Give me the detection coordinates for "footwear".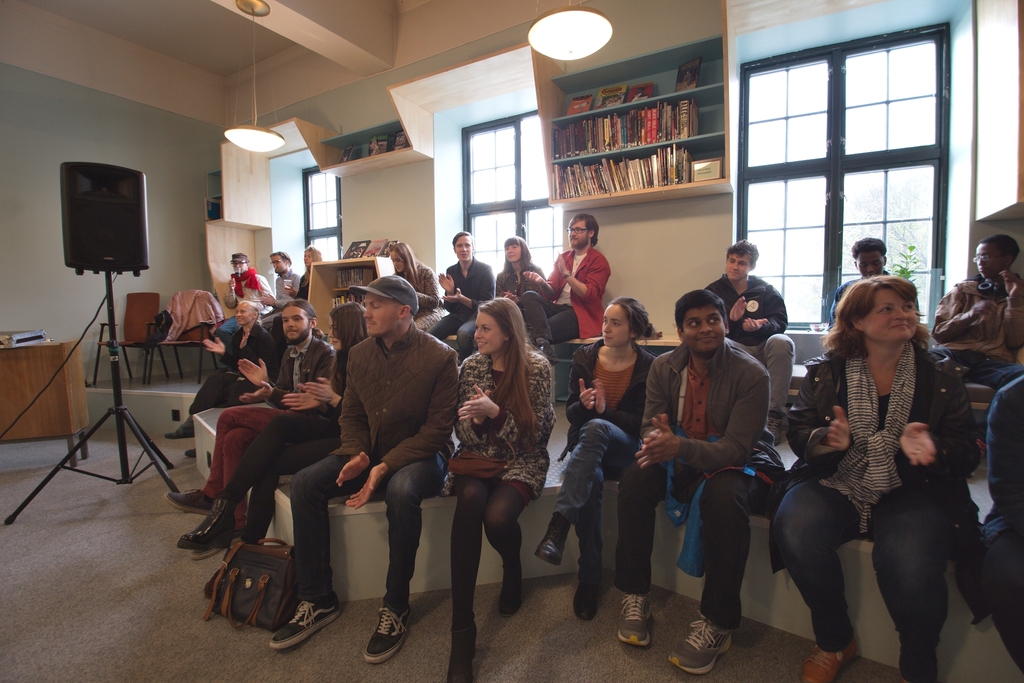
left=670, top=621, right=735, bottom=675.
